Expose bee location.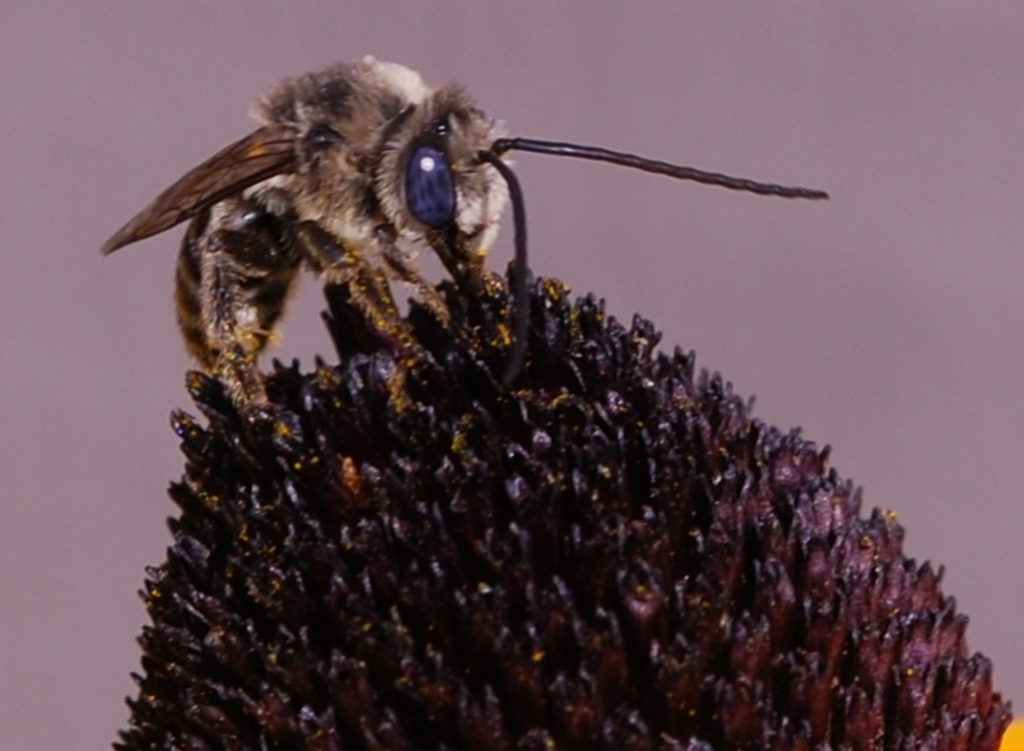
Exposed at [left=31, top=87, right=796, bottom=389].
